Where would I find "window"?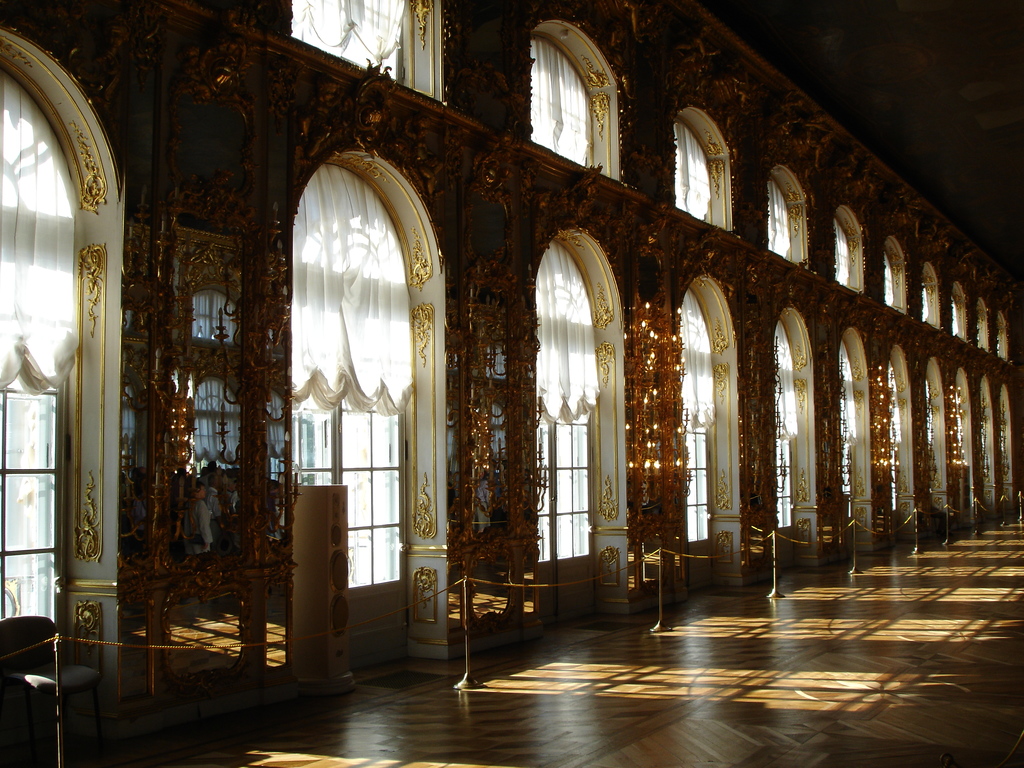
At <box>882,232,911,307</box>.
